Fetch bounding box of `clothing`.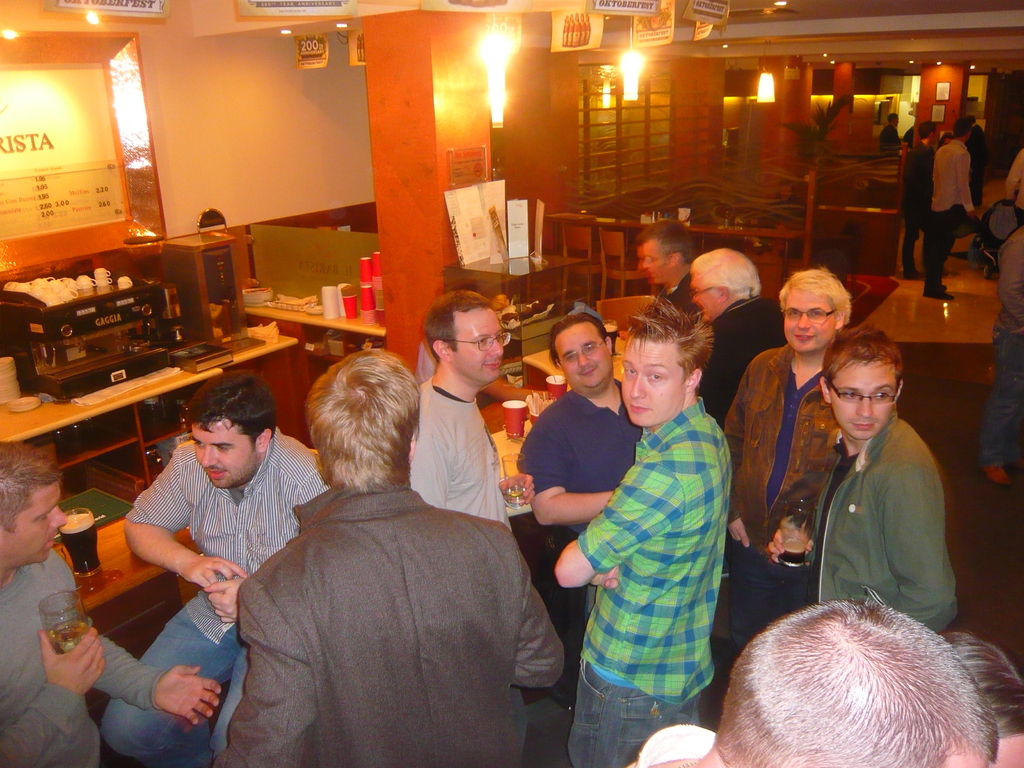
Bbox: 515/378/644/625.
